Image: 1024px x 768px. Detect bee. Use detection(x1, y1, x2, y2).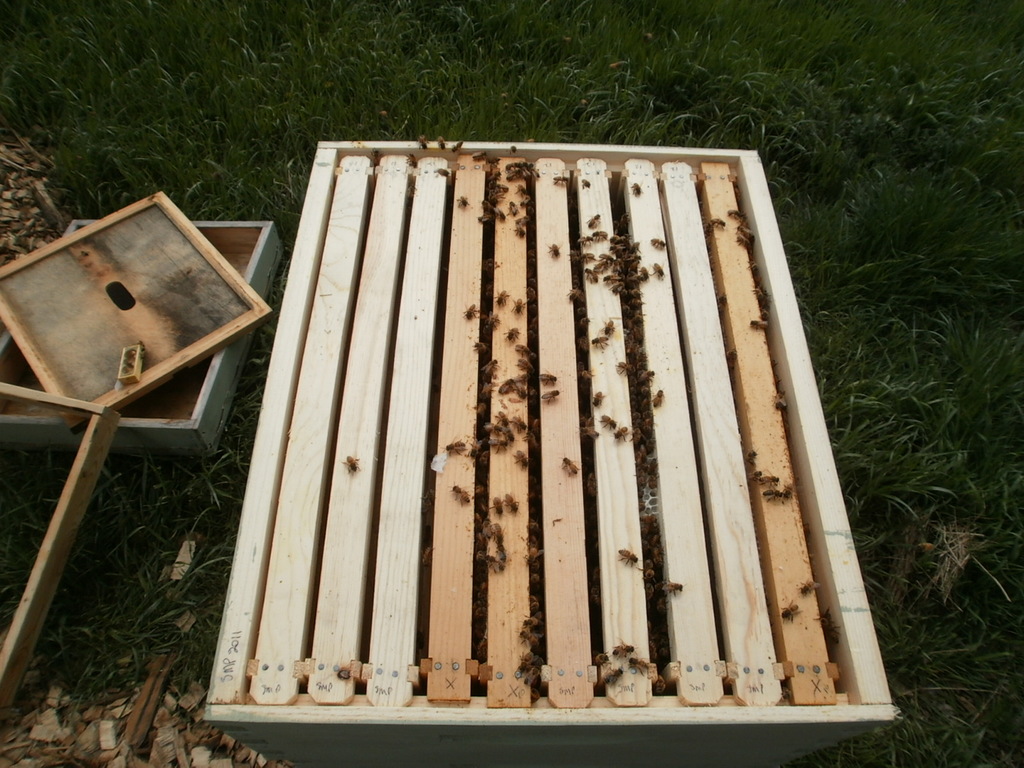
detection(491, 495, 506, 516).
